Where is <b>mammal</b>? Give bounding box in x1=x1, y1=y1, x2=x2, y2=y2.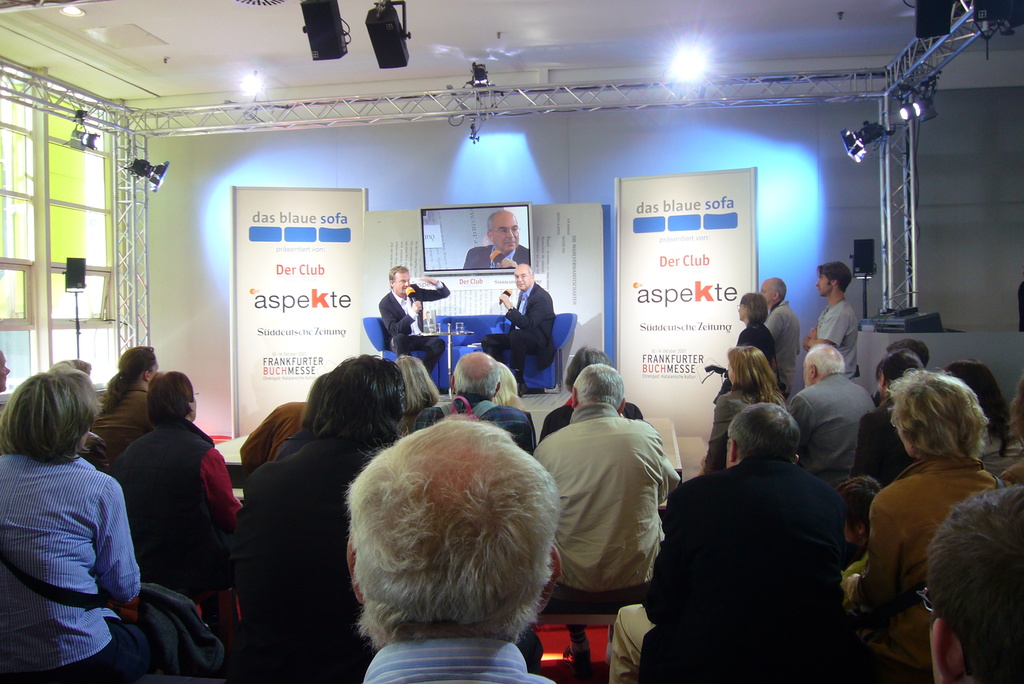
x1=860, y1=351, x2=925, y2=477.
